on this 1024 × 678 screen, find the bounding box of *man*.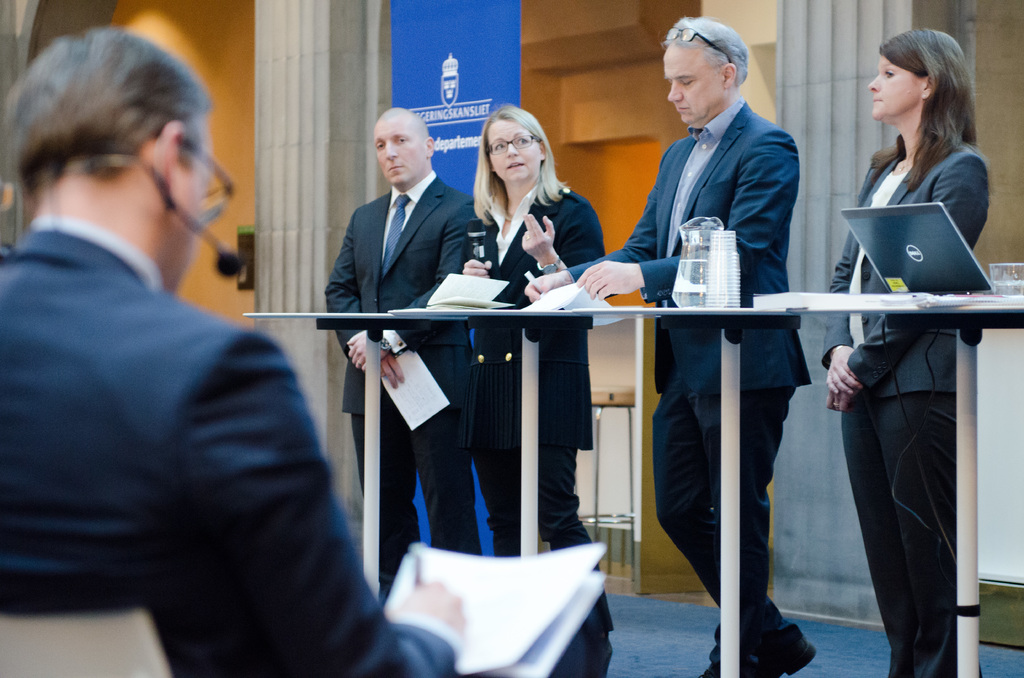
Bounding box: [x1=308, y1=102, x2=473, y2=527].
